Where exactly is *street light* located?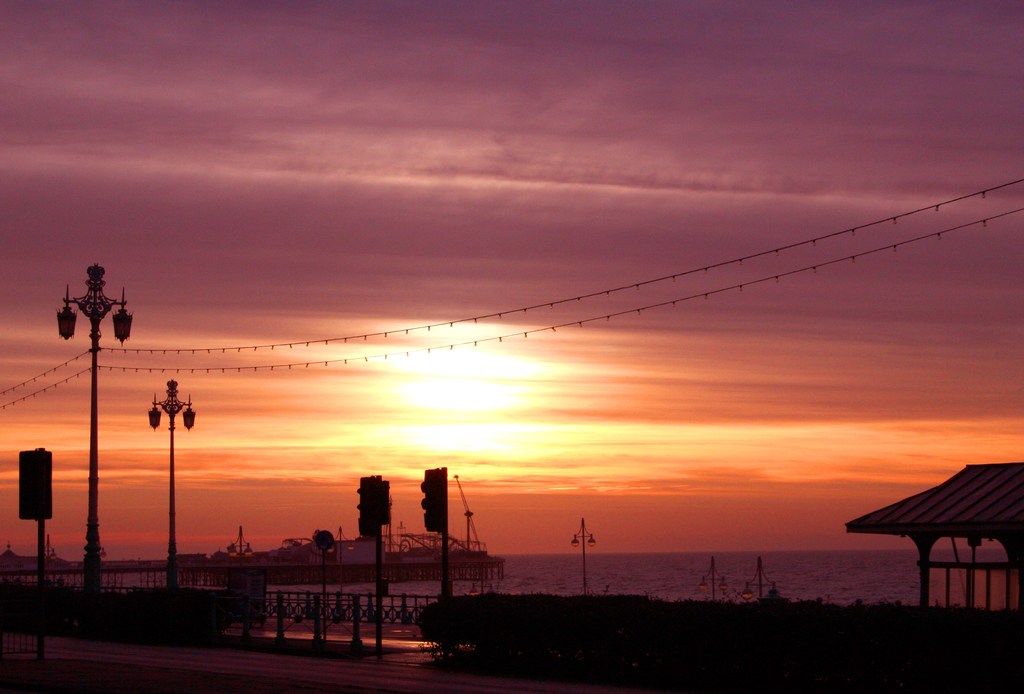
Its bounding box is [x1=226, y1=523, x2=256, y2=568].
